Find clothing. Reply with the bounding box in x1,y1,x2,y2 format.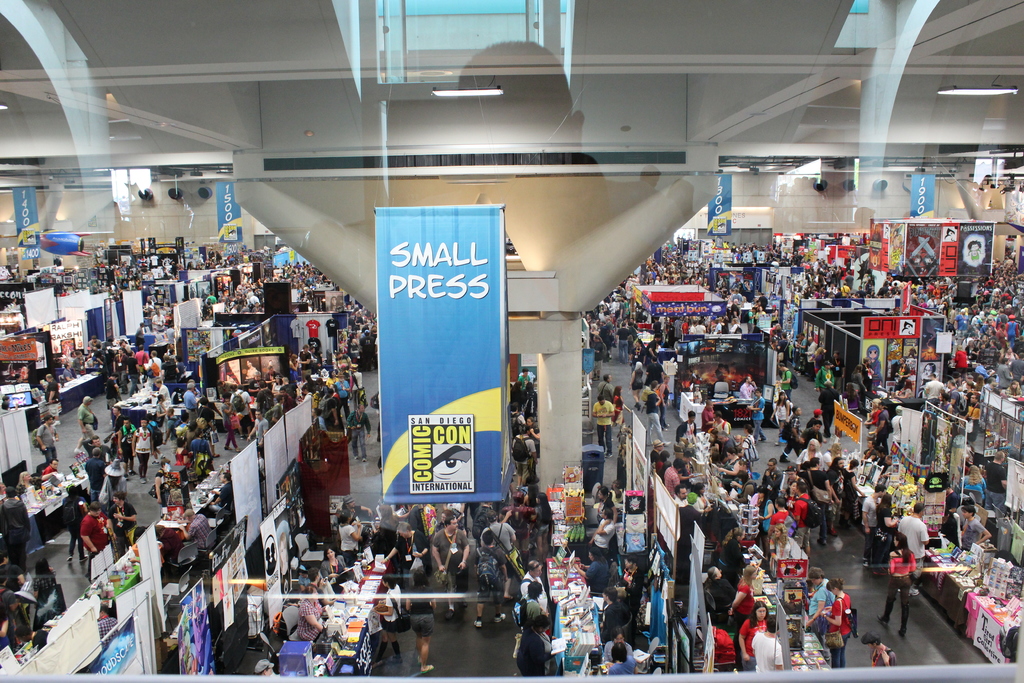
533,505,552,536.
